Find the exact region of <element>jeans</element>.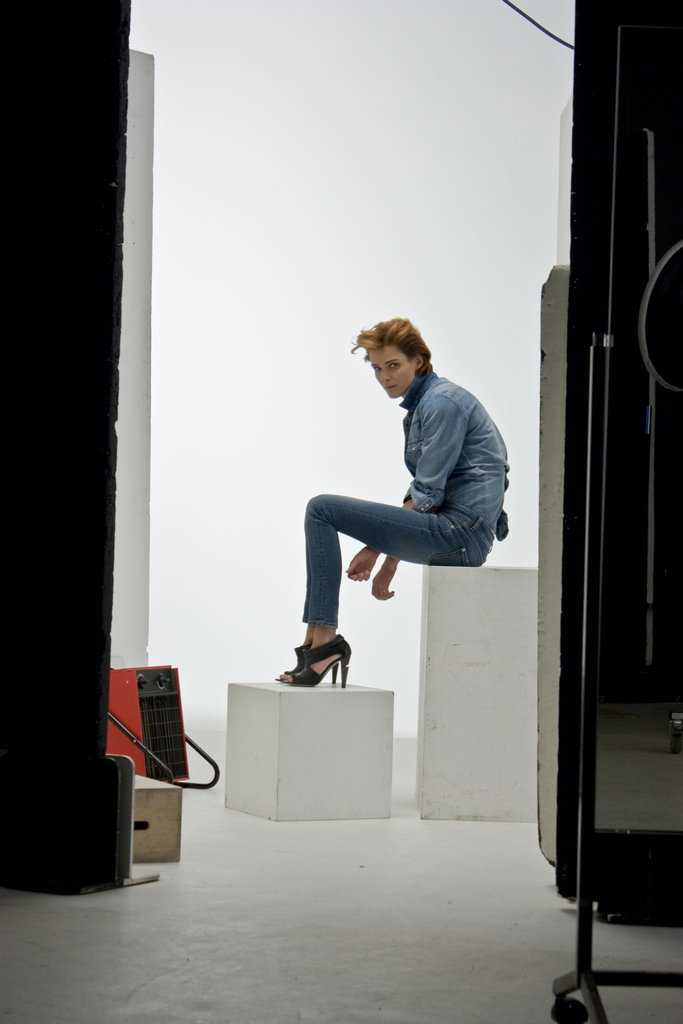
Exact region: bbox(301, 480, 500, 642).
